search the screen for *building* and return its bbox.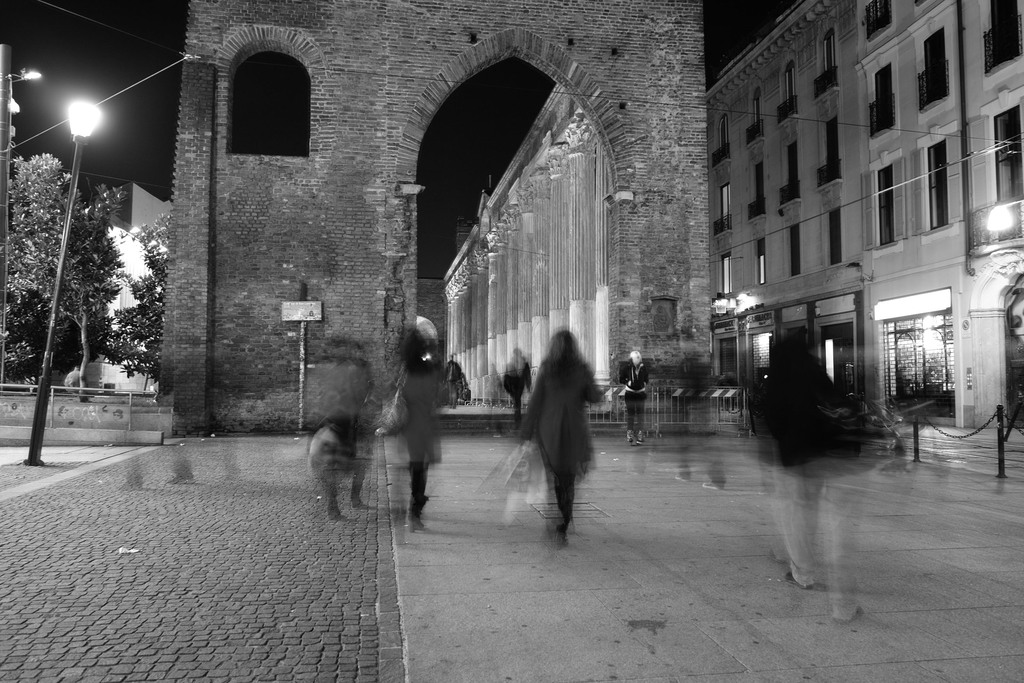
Found: box(58, 181, 161, 388).
